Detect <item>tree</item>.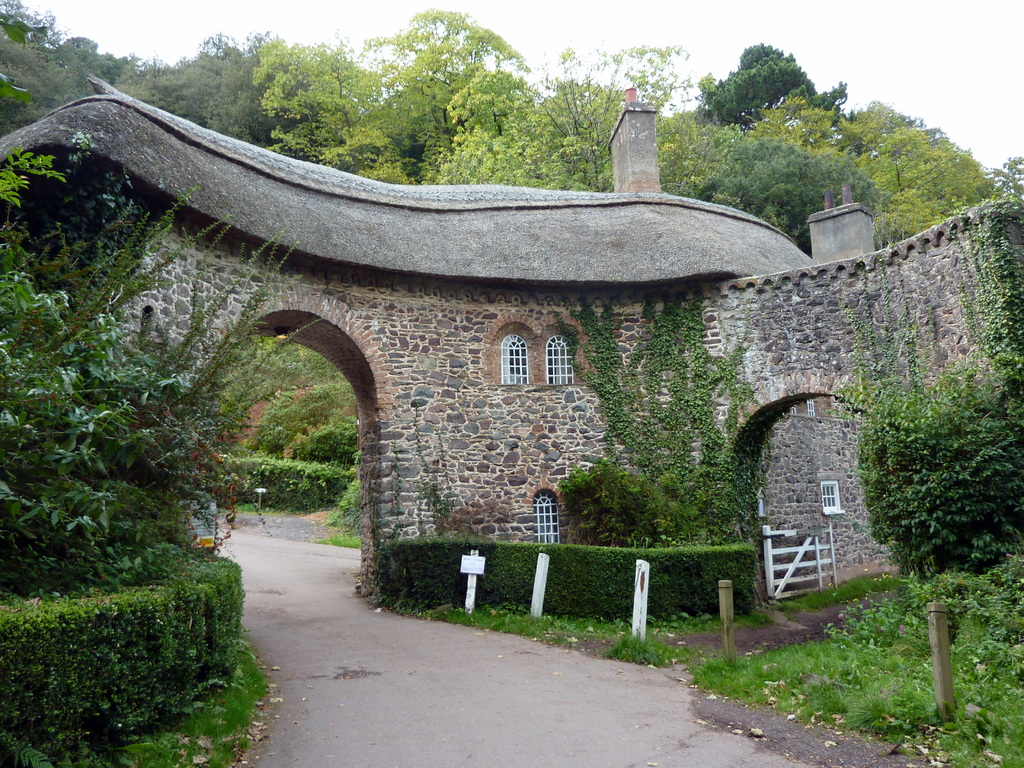
Detected at bbox=(656, 105, 749, 205).
